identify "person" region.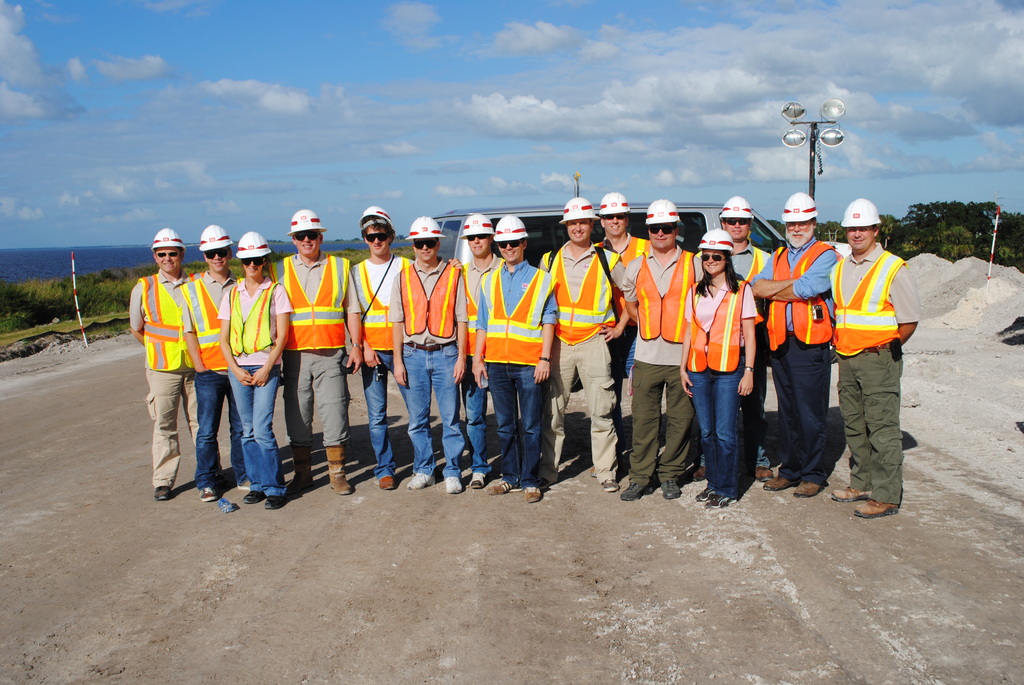
Region: 760 187 839 500.
